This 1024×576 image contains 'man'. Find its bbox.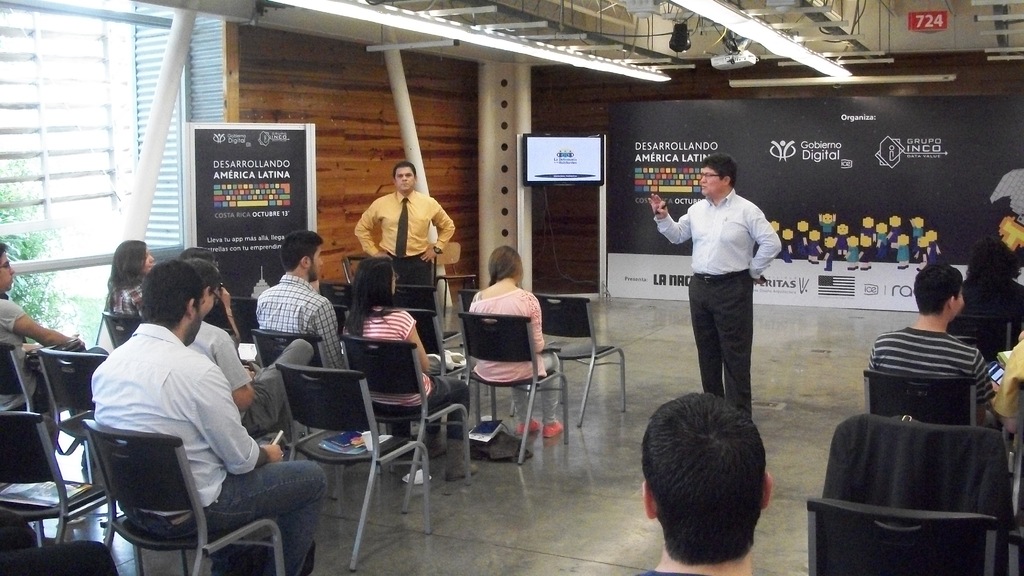
(862, 264, 1005, 429).
